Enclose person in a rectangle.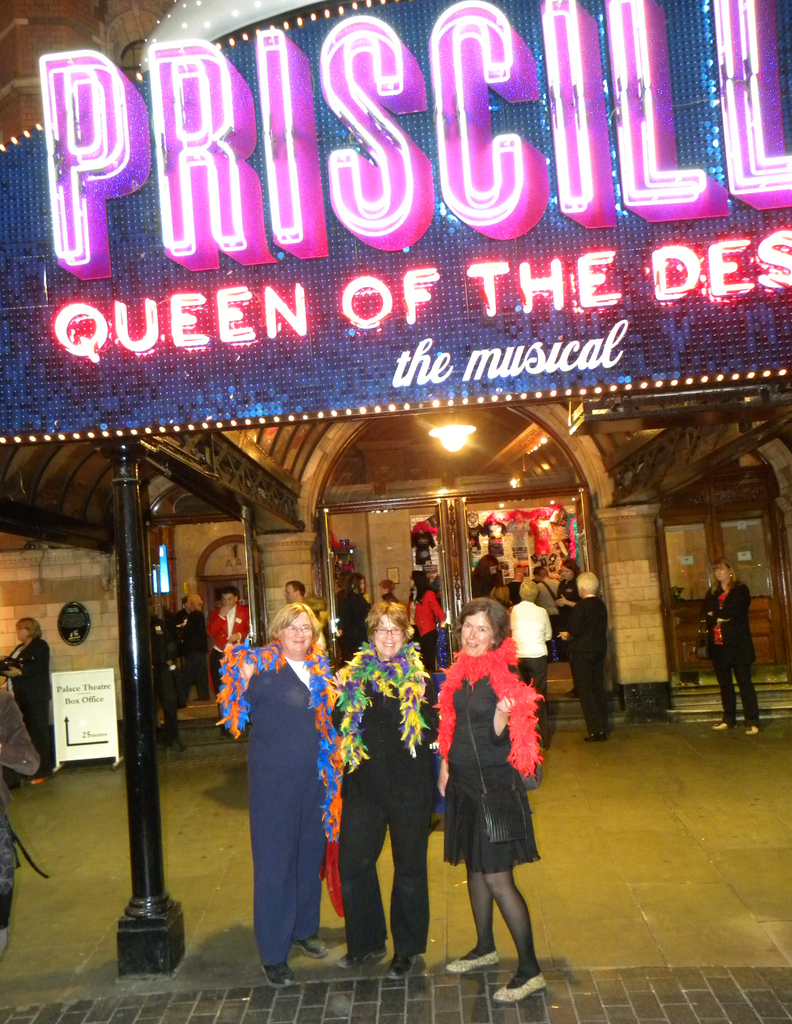
box=[702, 566, 756, 731].
